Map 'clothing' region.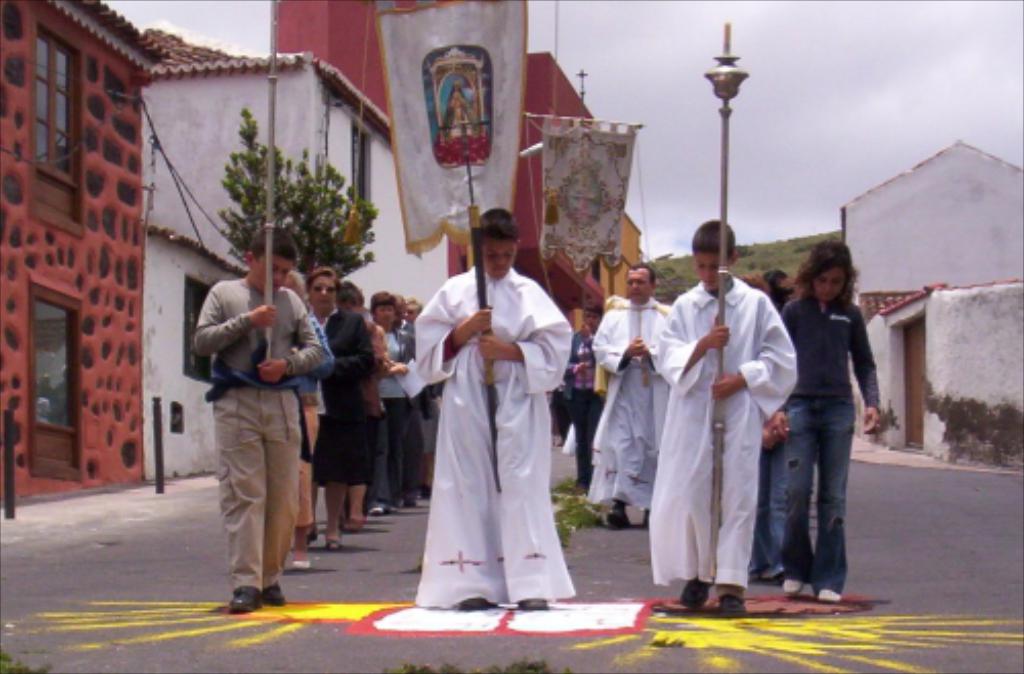
Mapped to select_region(326, 301, 375, 477).
